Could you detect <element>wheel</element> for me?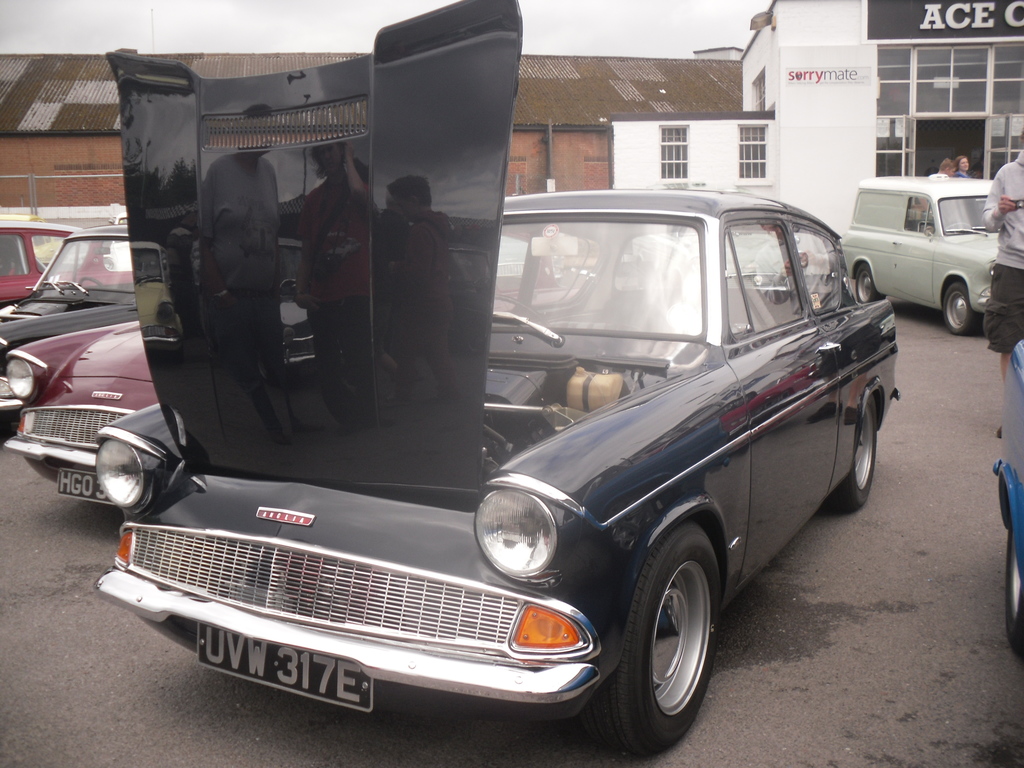
Detection result: Rect(831, 394, 879, 513).
